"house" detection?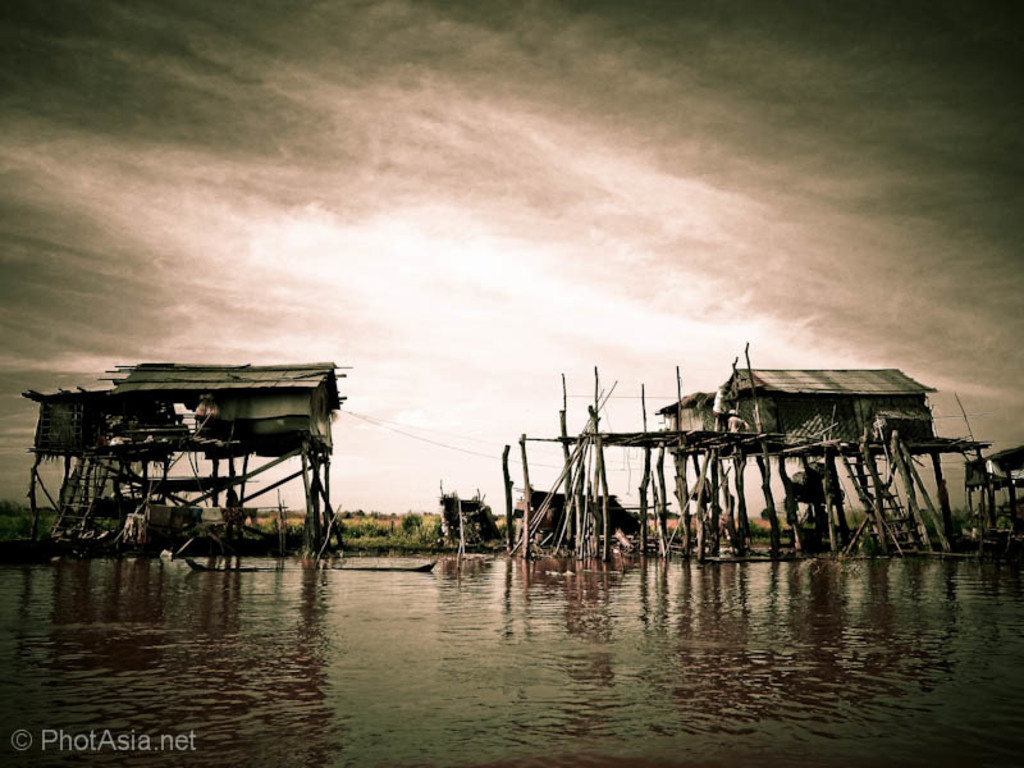
Rect(709, 357, 951, 433)
